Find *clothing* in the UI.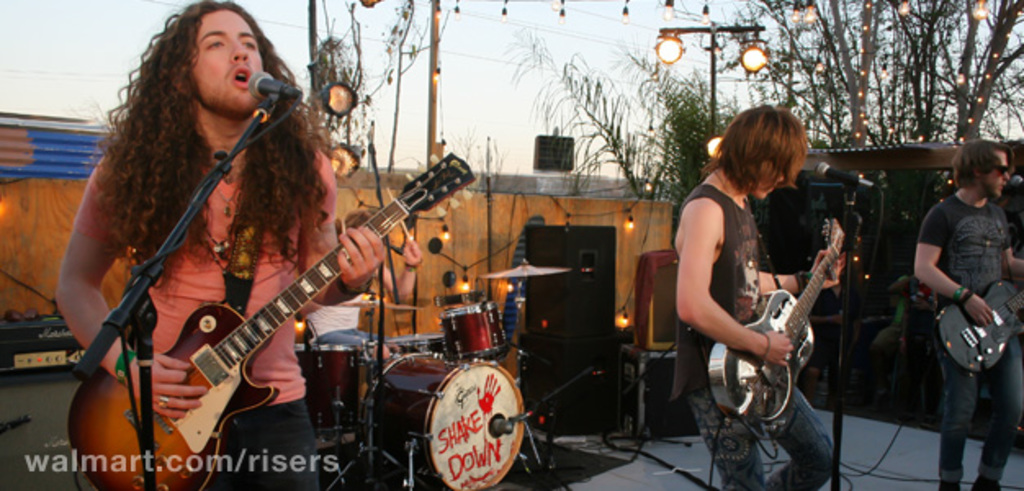
UI element at (664, 182, 834, 489).
